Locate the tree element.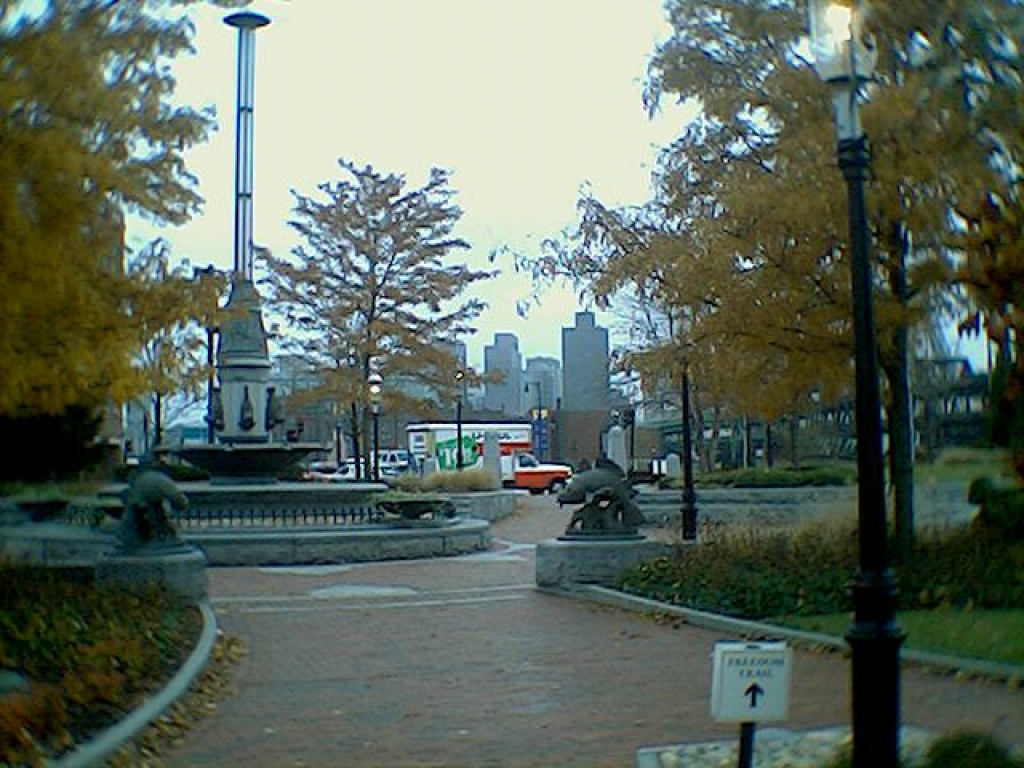
Element bbox: 102, 242, 234, 448.
